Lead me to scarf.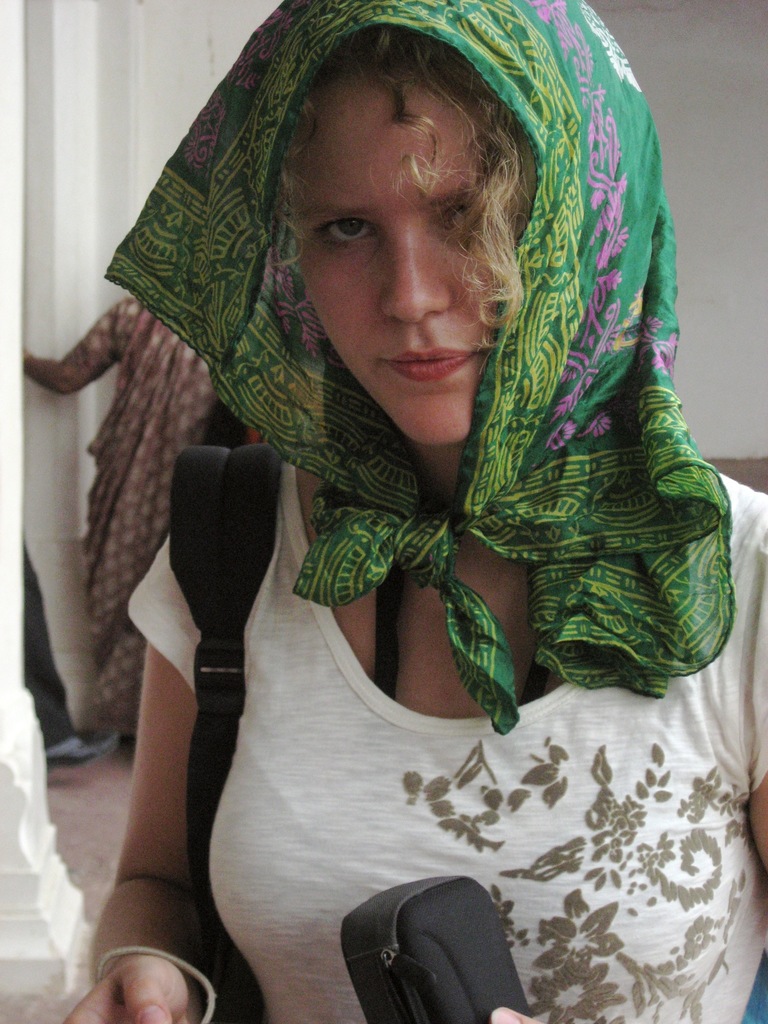
Lead to {"x1": 98, "y1": 0, "x2": 733, "y2": 738}.
